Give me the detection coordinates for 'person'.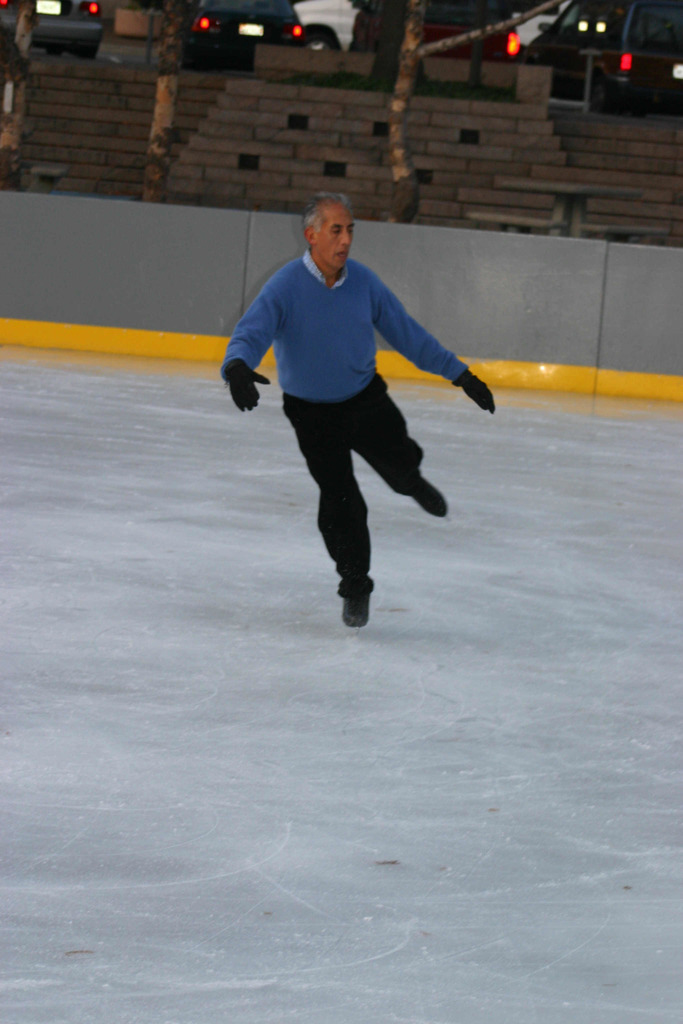
pyautogui.locateOnScreen(214, 188, 495, 624).
